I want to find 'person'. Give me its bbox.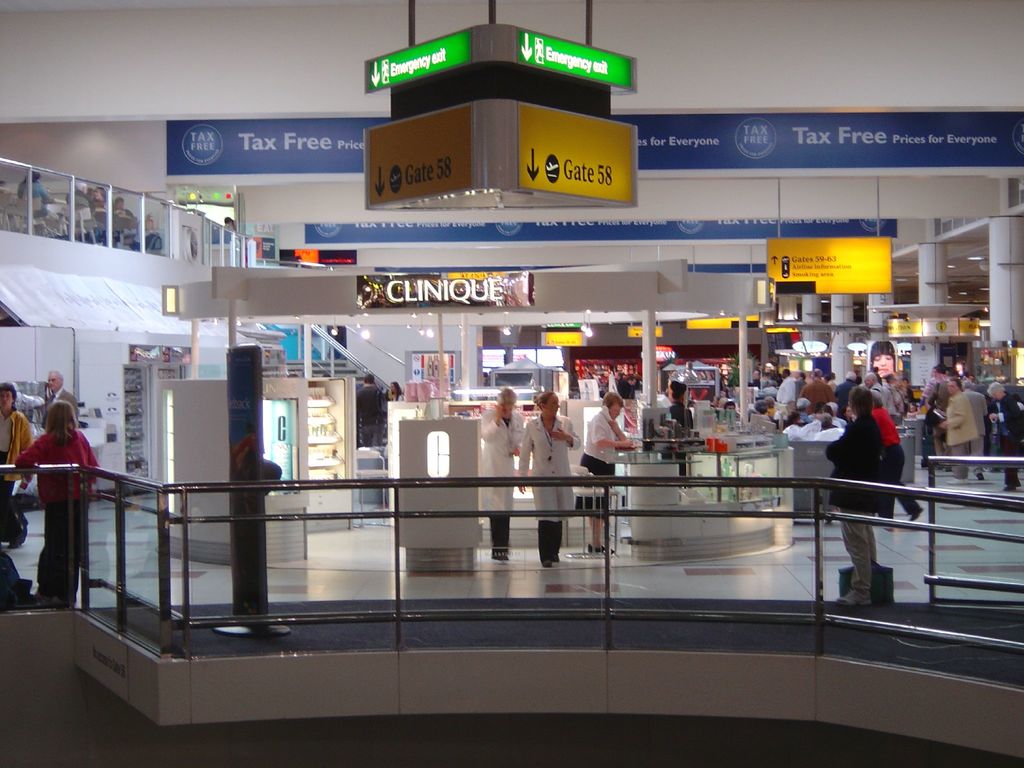
x1=573, y1=390, x2=634, y2=550.
